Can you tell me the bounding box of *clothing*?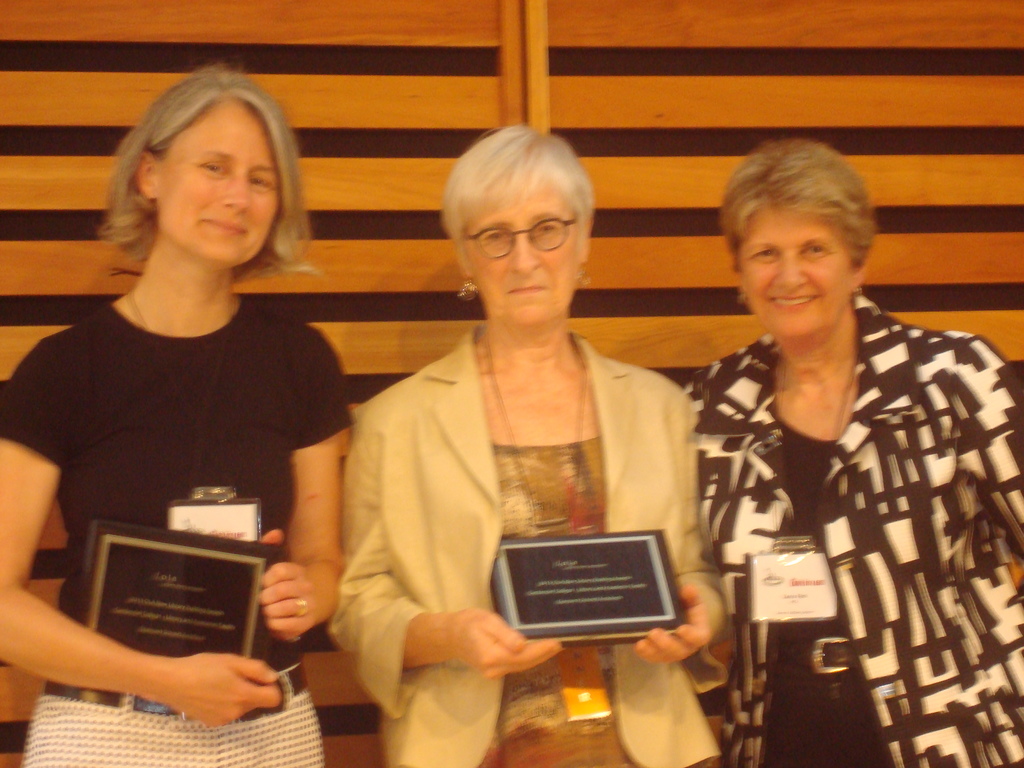
678, 297, 1023, 767.
